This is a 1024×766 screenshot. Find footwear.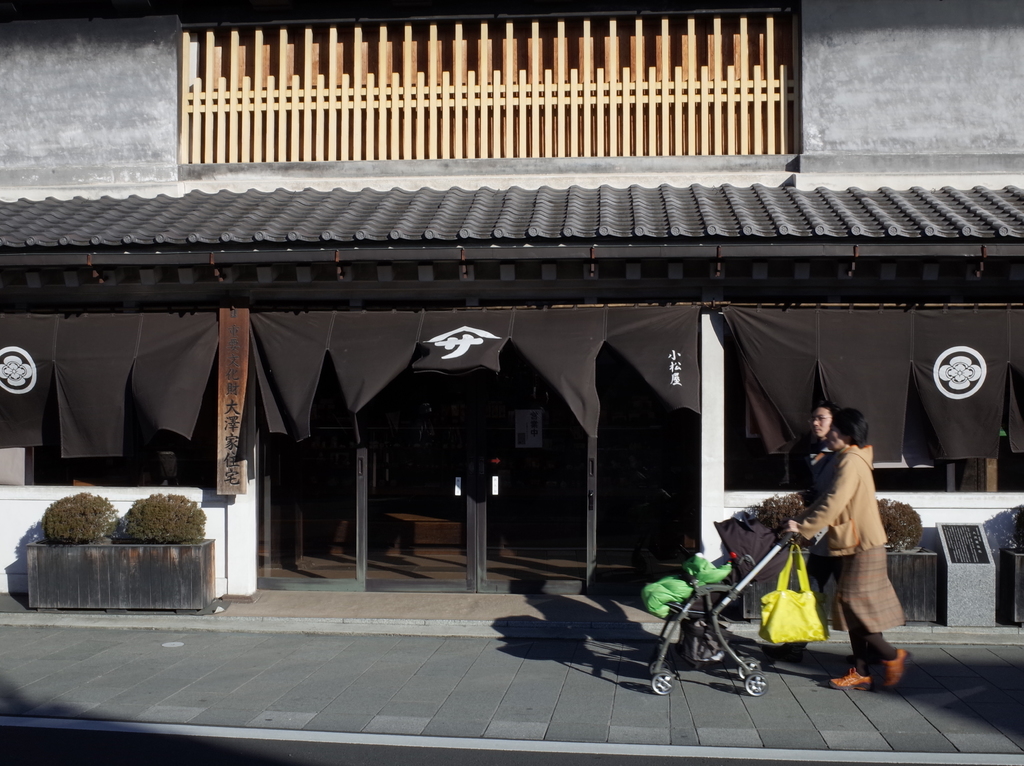
Bounding box: x1=828, y1=612, x2=913, y2=694.
